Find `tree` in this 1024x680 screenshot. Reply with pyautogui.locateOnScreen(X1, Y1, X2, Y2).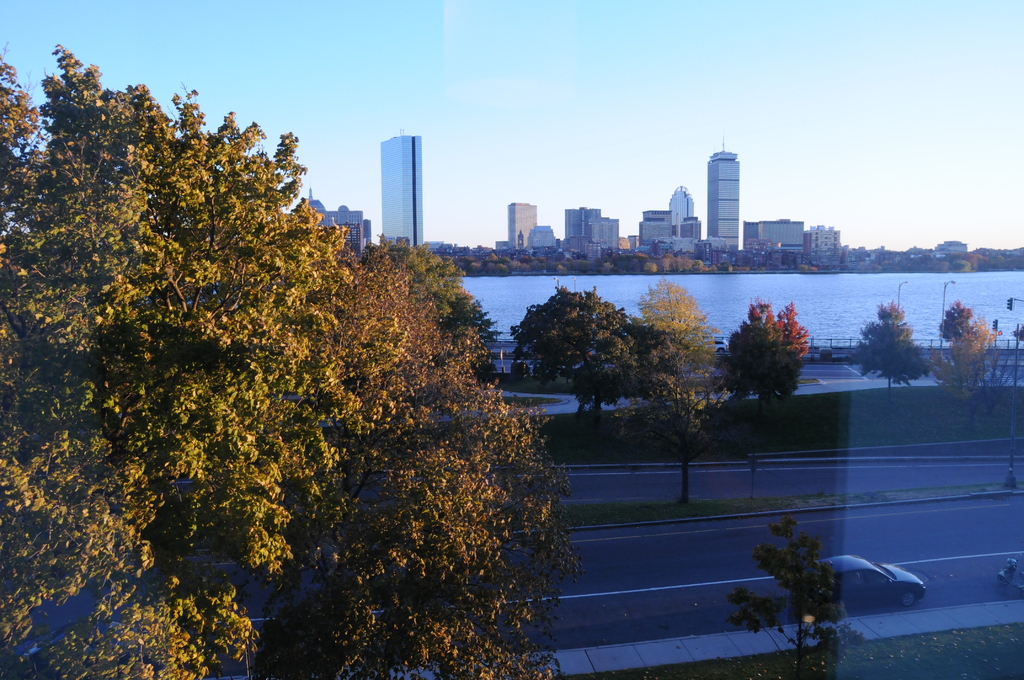
pyautogui.locateOnScreen(719, 299, 803, 444).
